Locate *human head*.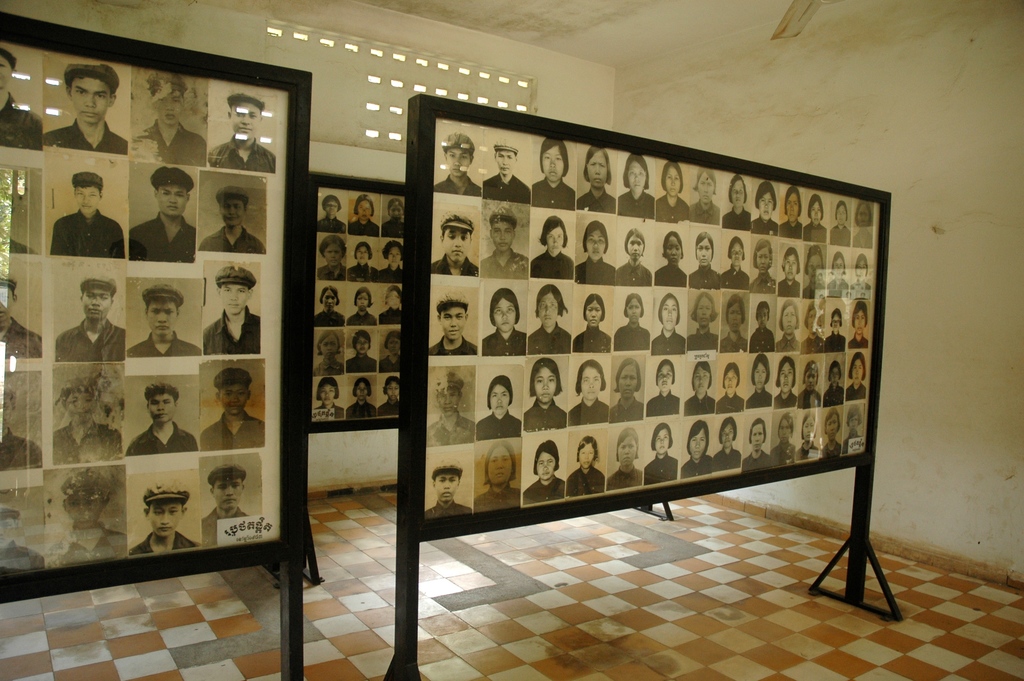
Bounding box: 783/190/803/222.
